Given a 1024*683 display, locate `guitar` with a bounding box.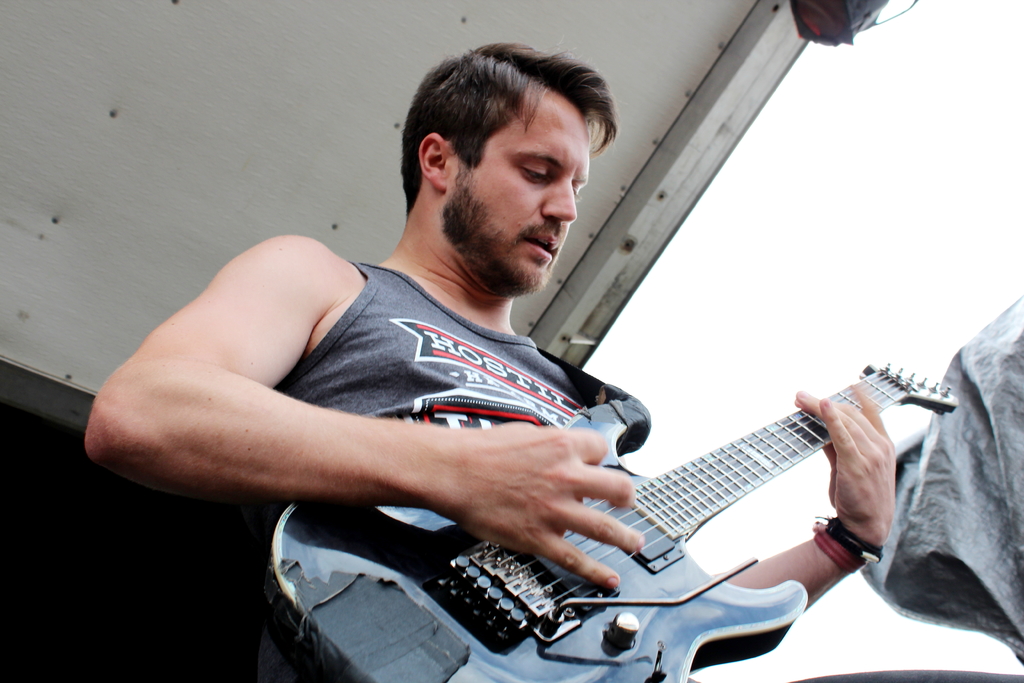
Located: (left=275, top=381, right=884, bottom=681).
